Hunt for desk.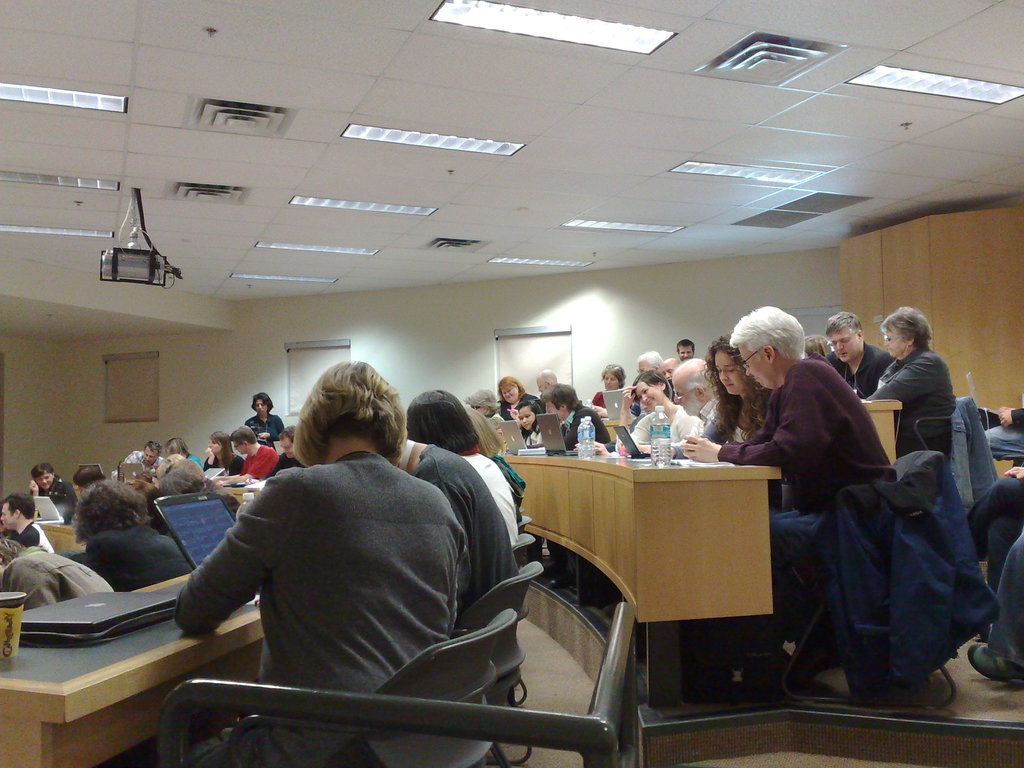
Hunted down at bbox=[0, 573, 260, 767].
